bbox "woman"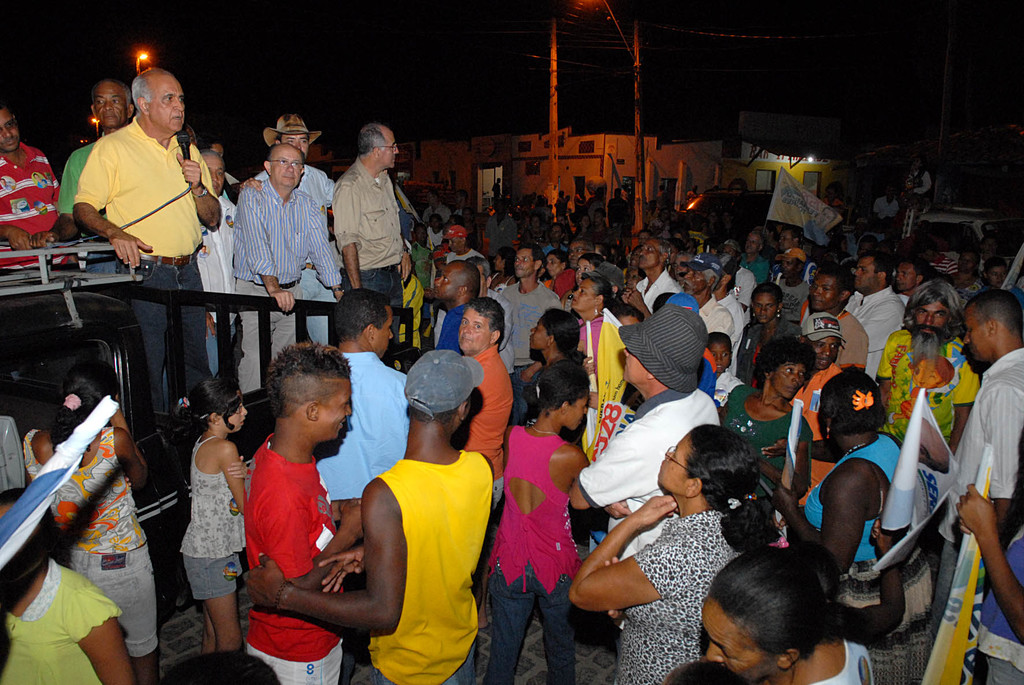
locate(0, 488, 138, 684)
